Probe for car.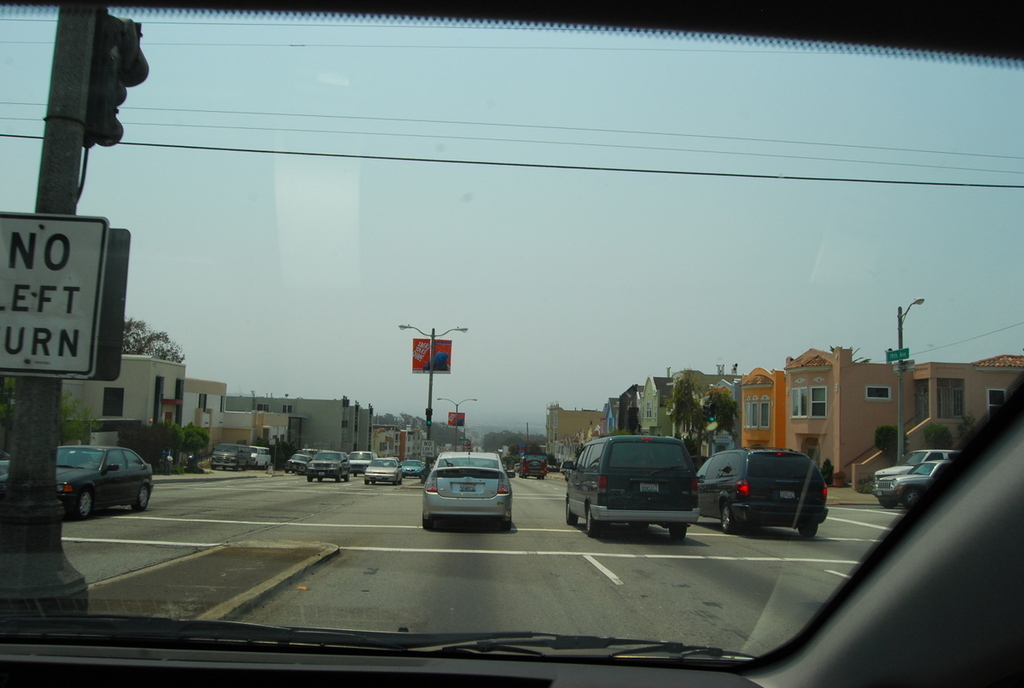
Probe result: select_region(698, 444, 825, 531).
